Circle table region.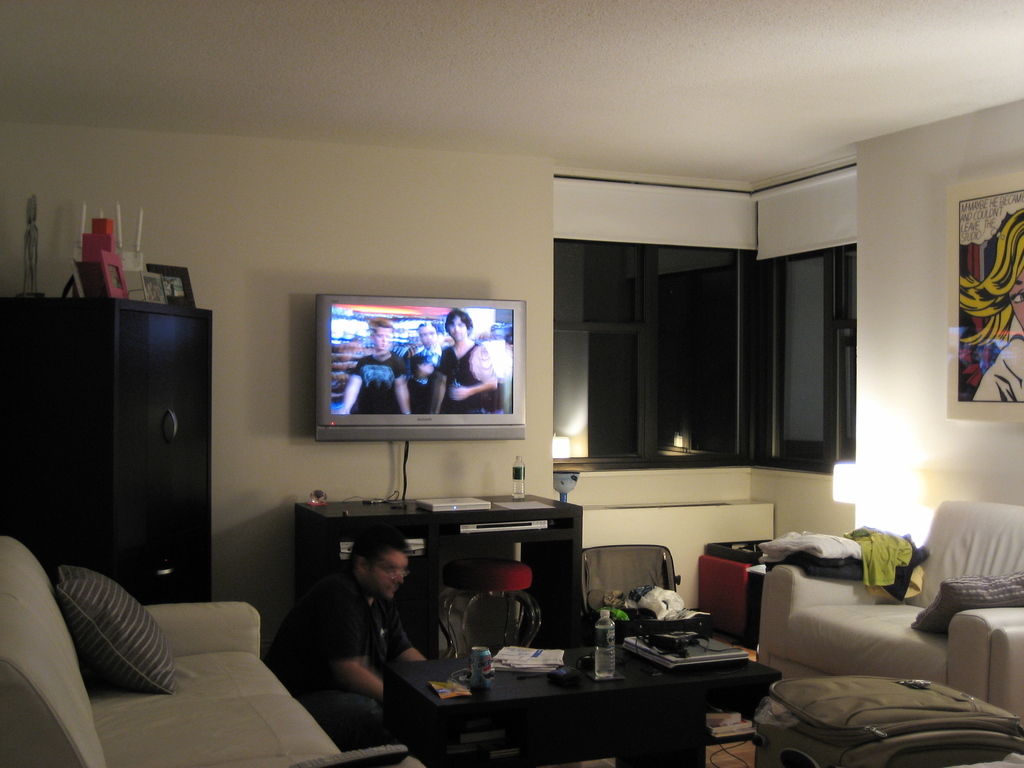
Region: crop(358, 632, 781, 759).
